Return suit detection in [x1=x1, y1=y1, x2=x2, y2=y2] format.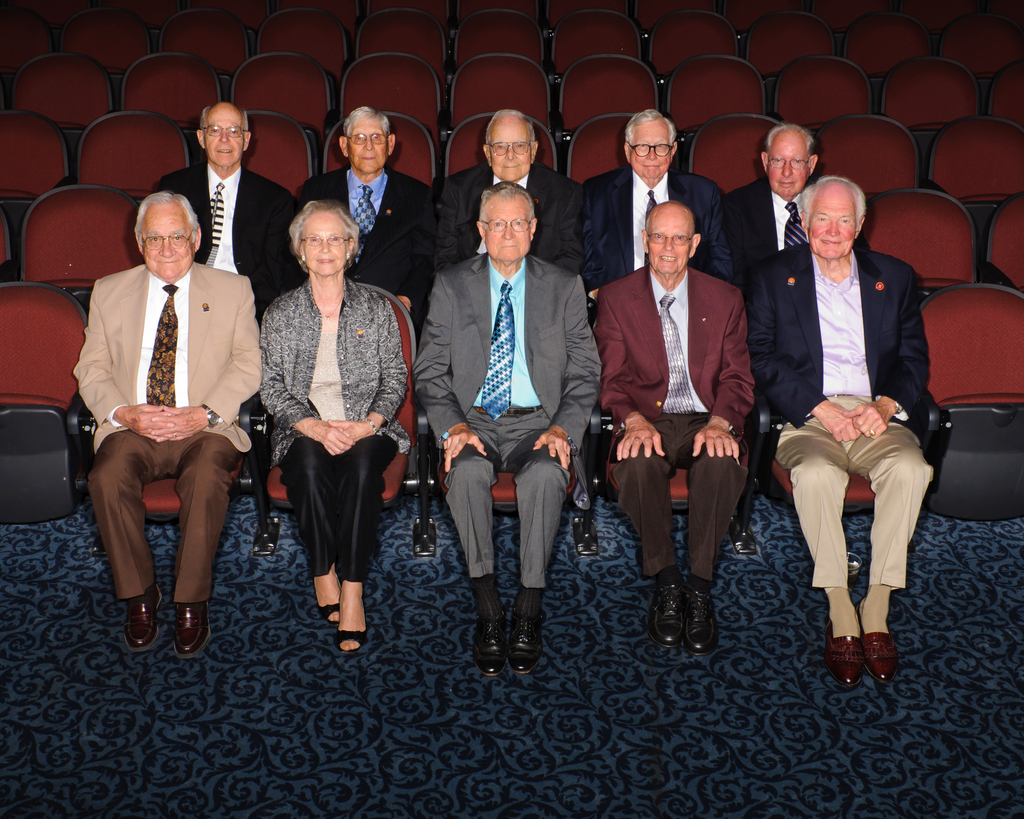
[x1=432, y1=165, x2=578, y2=293].
